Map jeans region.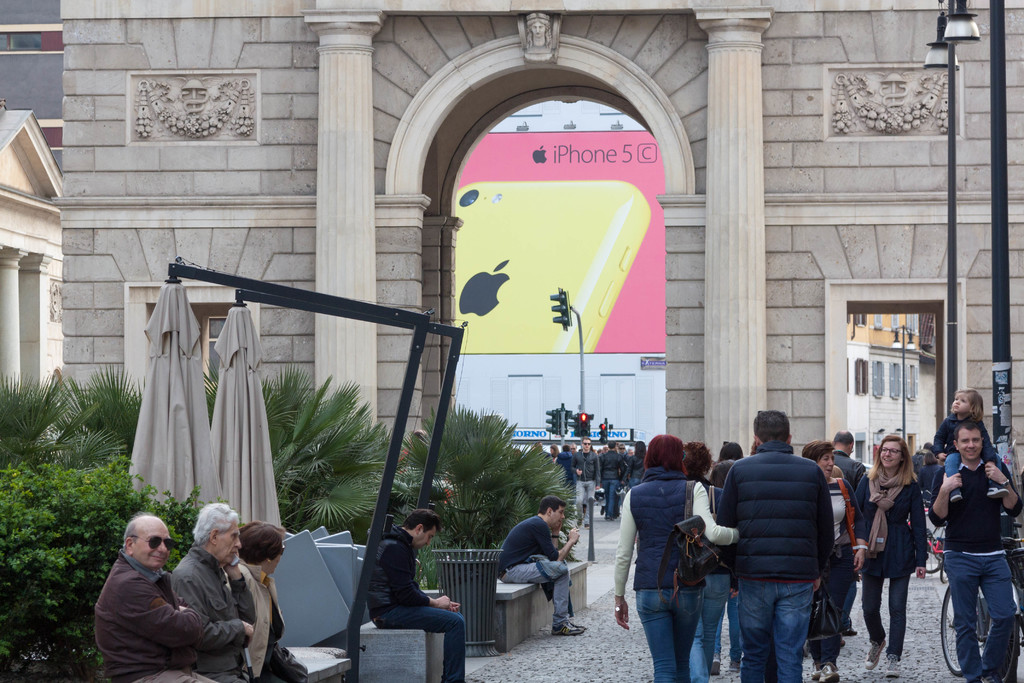
Mapped to box=[861, 559, 908, 650].
